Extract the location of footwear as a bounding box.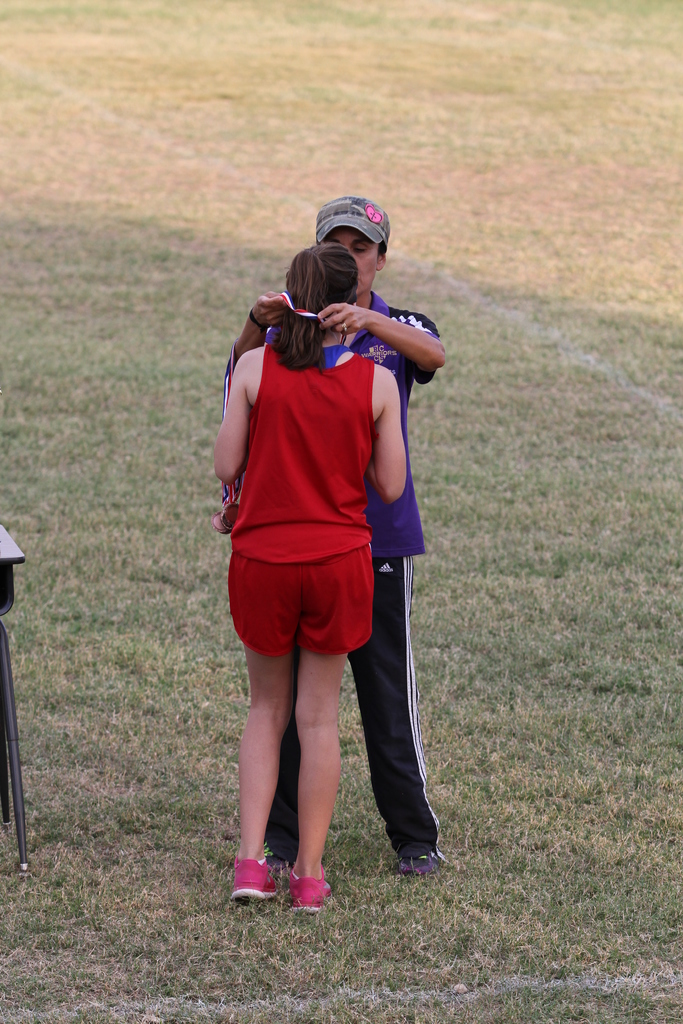
region(279, 861, 336, 905).
